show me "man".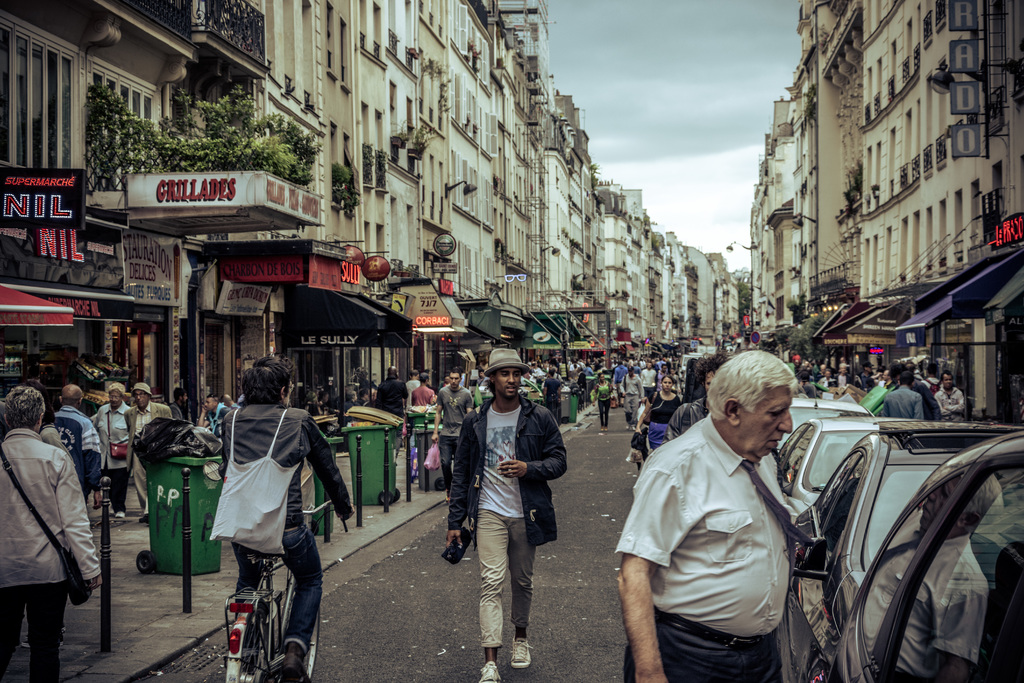
"man" is here: <bbox>123, 383, 178, 526</bbox>.
